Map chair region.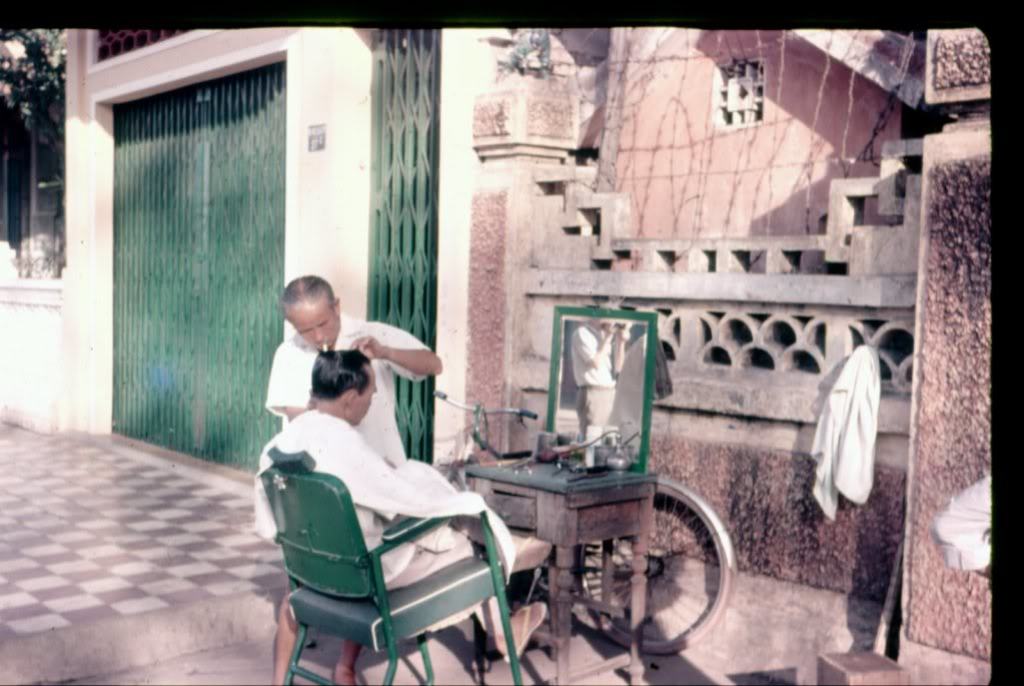
Mapped to [256, 448, 528, 685].
